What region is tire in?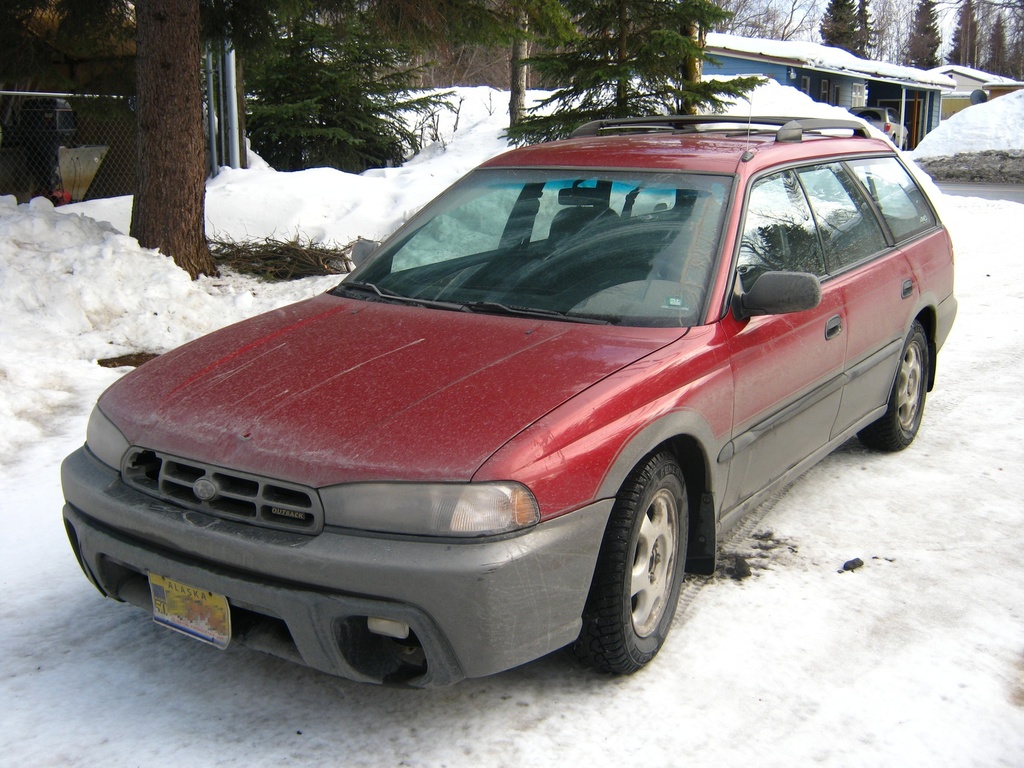
885,135,895,143.
